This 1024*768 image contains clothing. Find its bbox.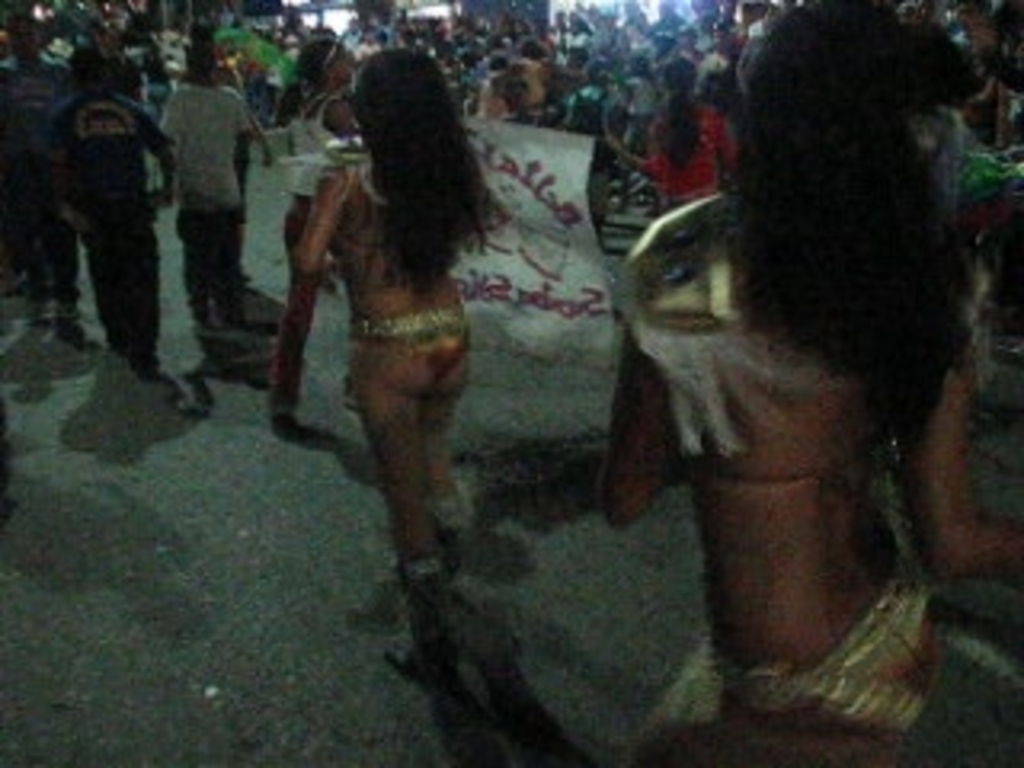
box(701, 541, 938, 758).
